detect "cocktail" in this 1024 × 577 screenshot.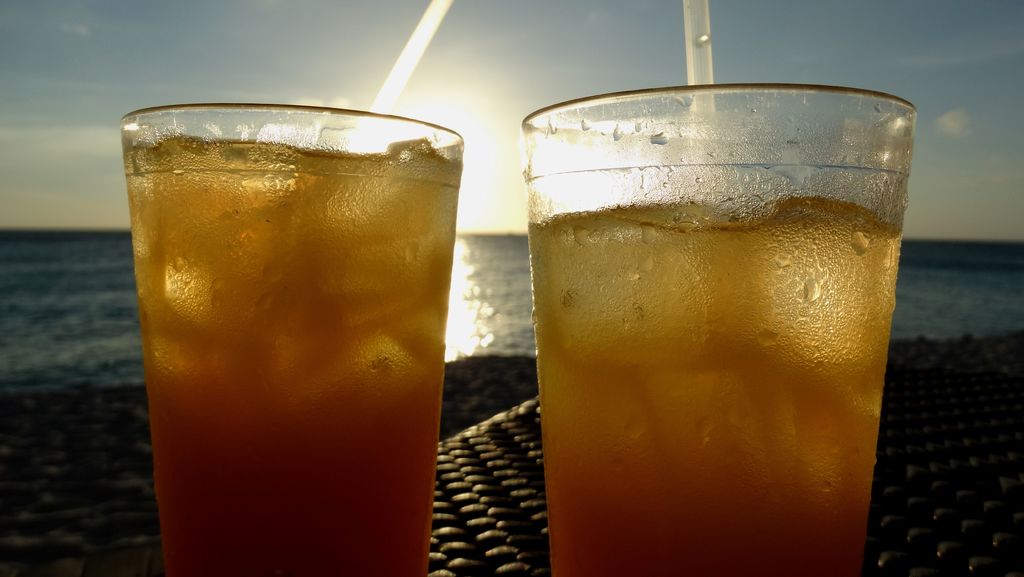
Detection: left=122, top=101, right=462, bottom=576.
